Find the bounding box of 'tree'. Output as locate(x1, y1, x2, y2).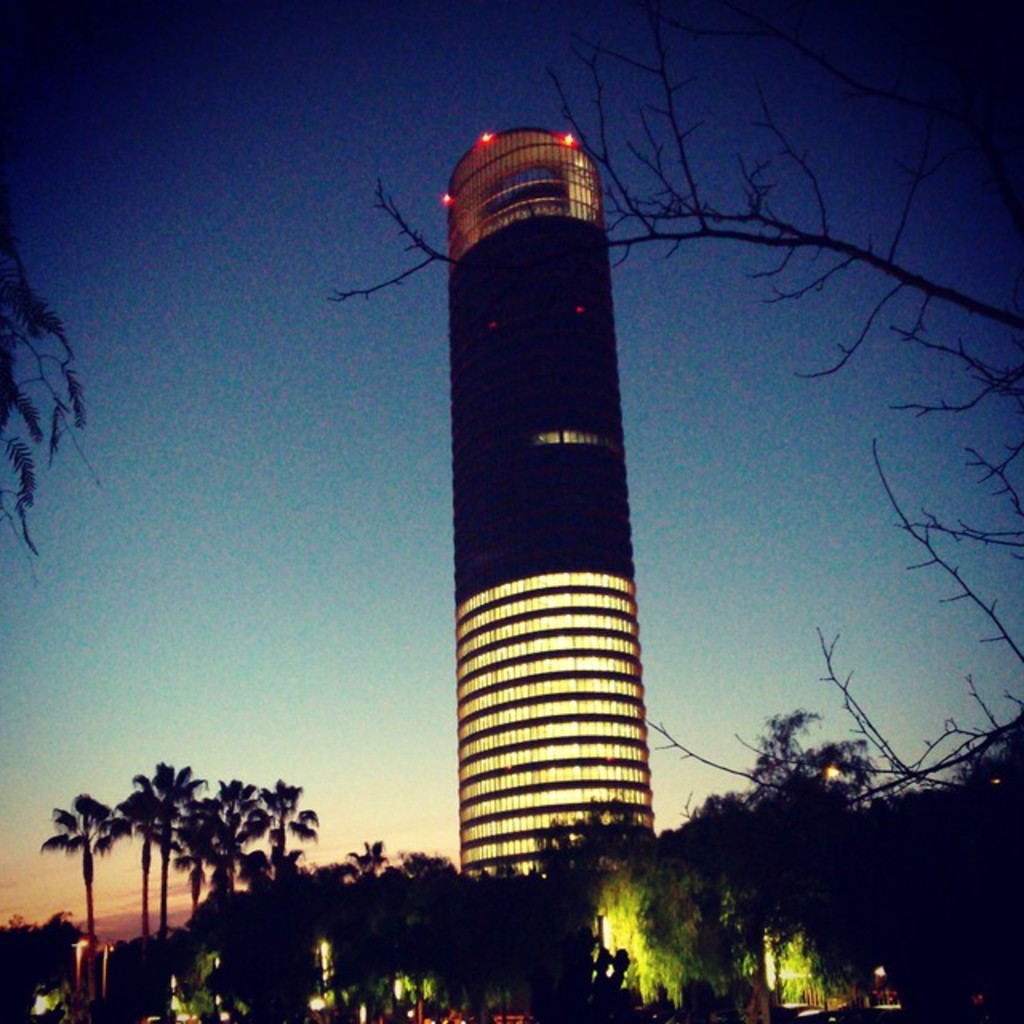
locate(0, 226, 107, 584).
